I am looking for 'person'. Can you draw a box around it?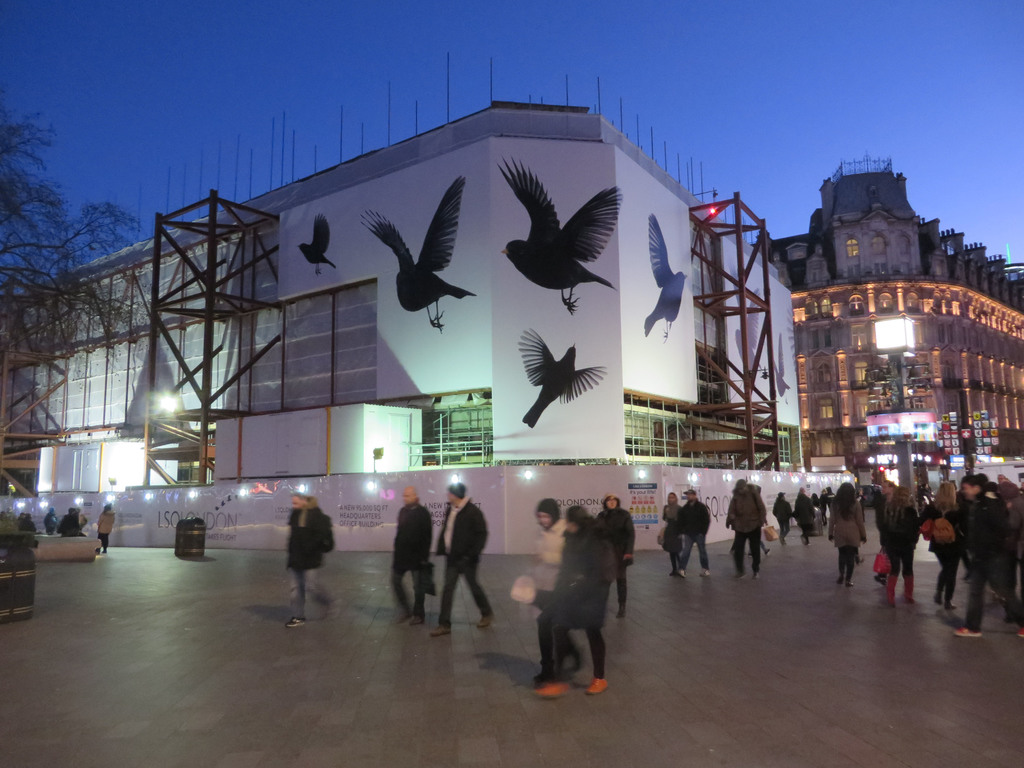
Sure, the bounding box is [685,488,710,576].
